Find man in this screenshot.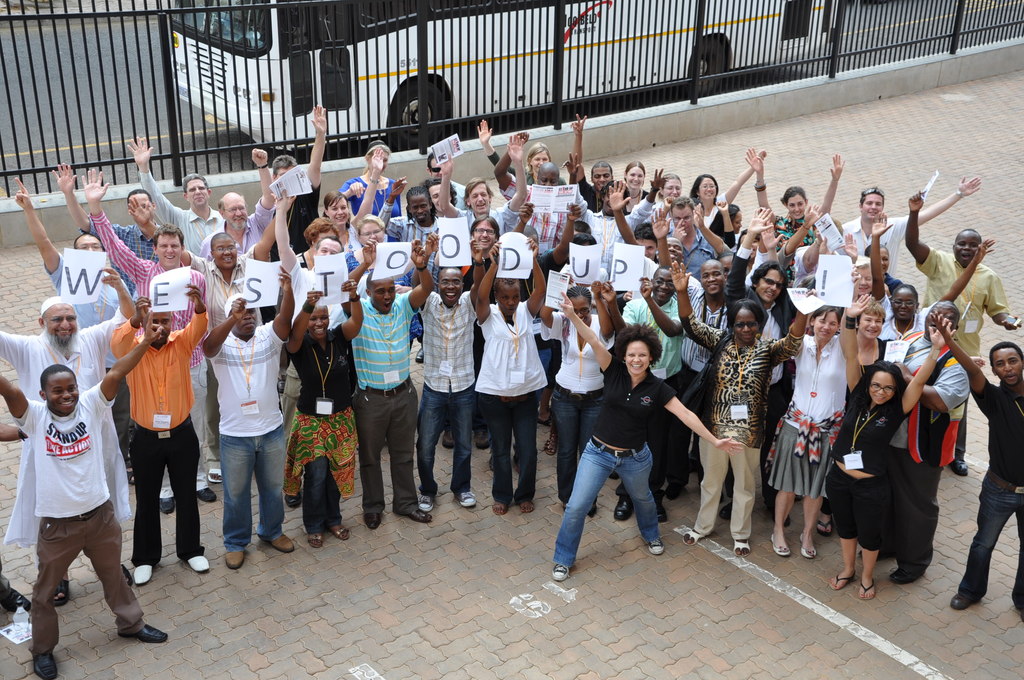
The bounding box for man is bbox(439, 137, 530, 236).
